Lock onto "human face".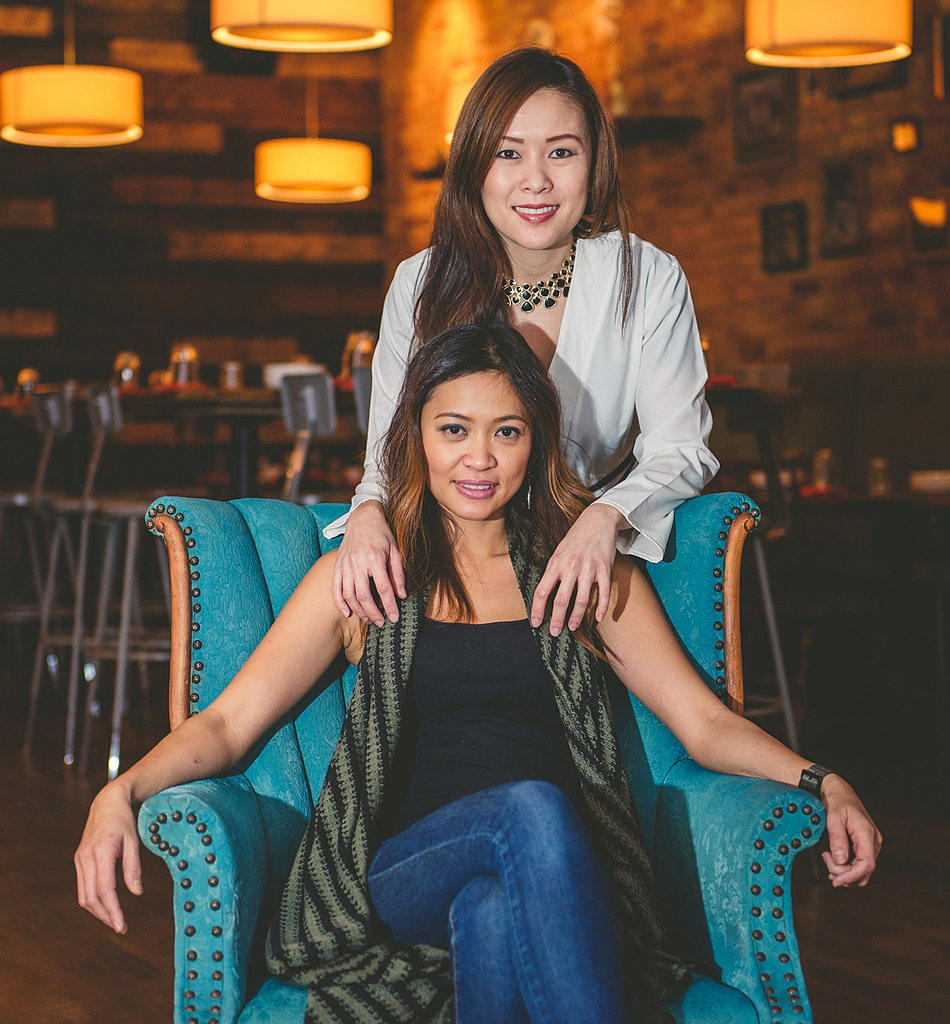
Locked: (x1=418, y1=362, x2=530, y2=516).
